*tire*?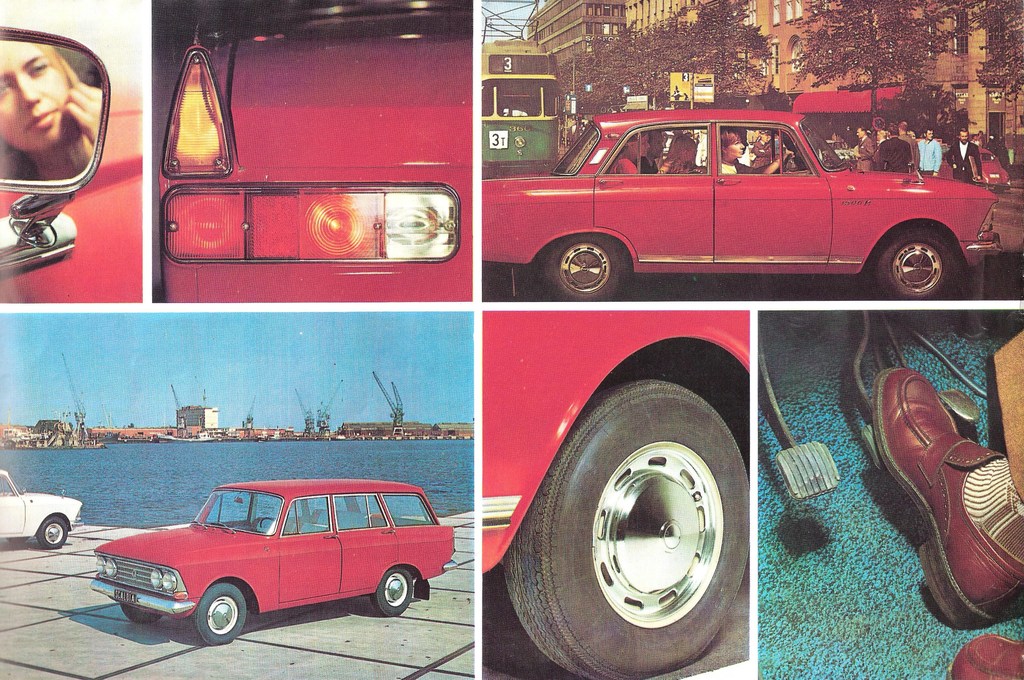
[x1=499, y1=372, x2=754, y2=679]
